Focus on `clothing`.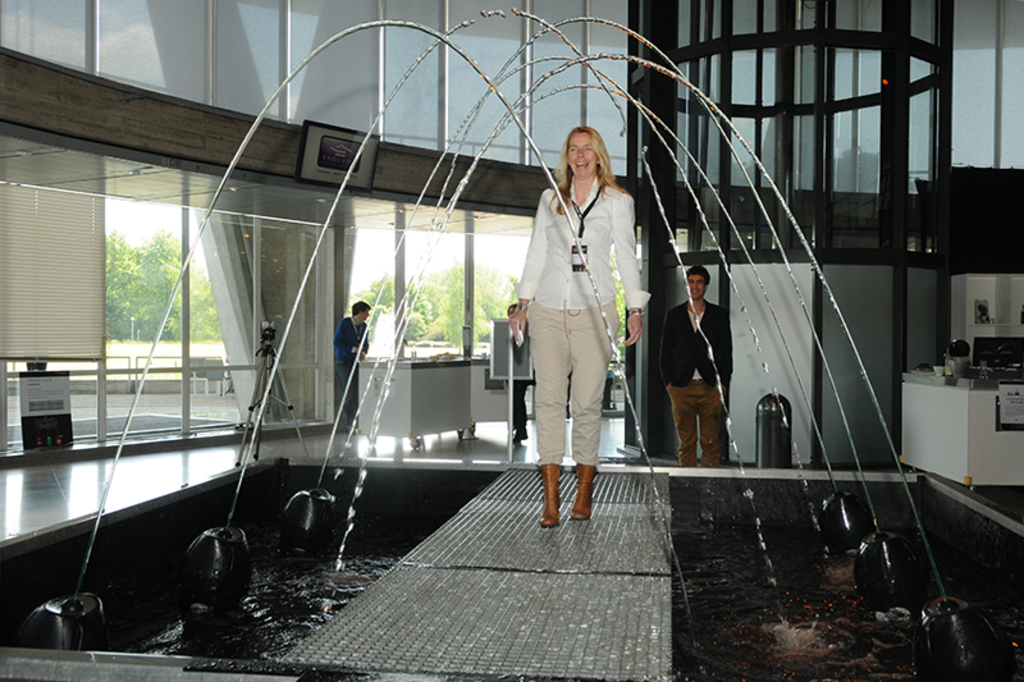
Focused at x1=658 y1=296 x2=722 y2=461.
